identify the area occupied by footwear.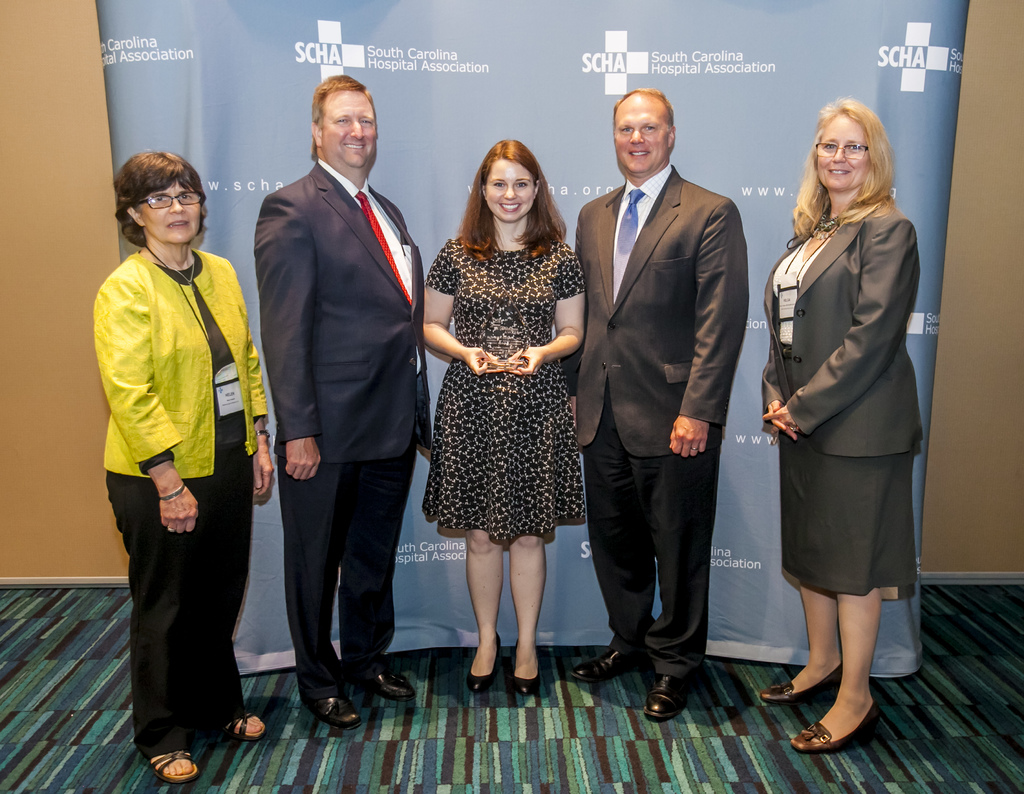
Area: 569:643:635:680.
